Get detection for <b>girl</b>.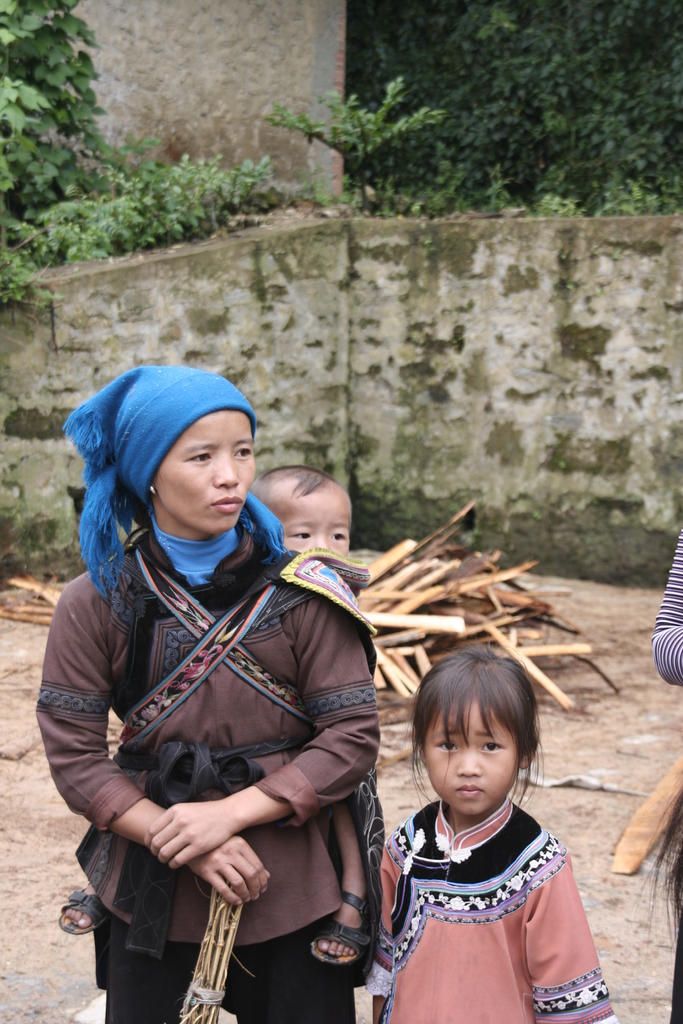
Detection: l=362, t=644, r=620, b=1023.
